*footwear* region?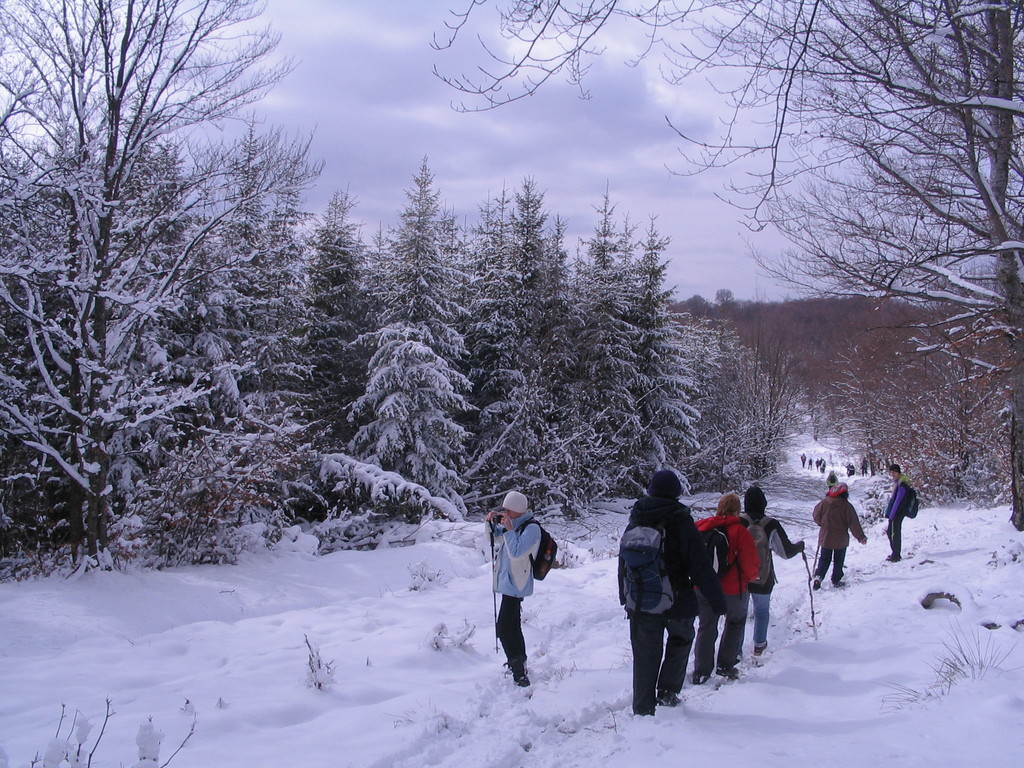
locate(753, 651, 769, 668)
